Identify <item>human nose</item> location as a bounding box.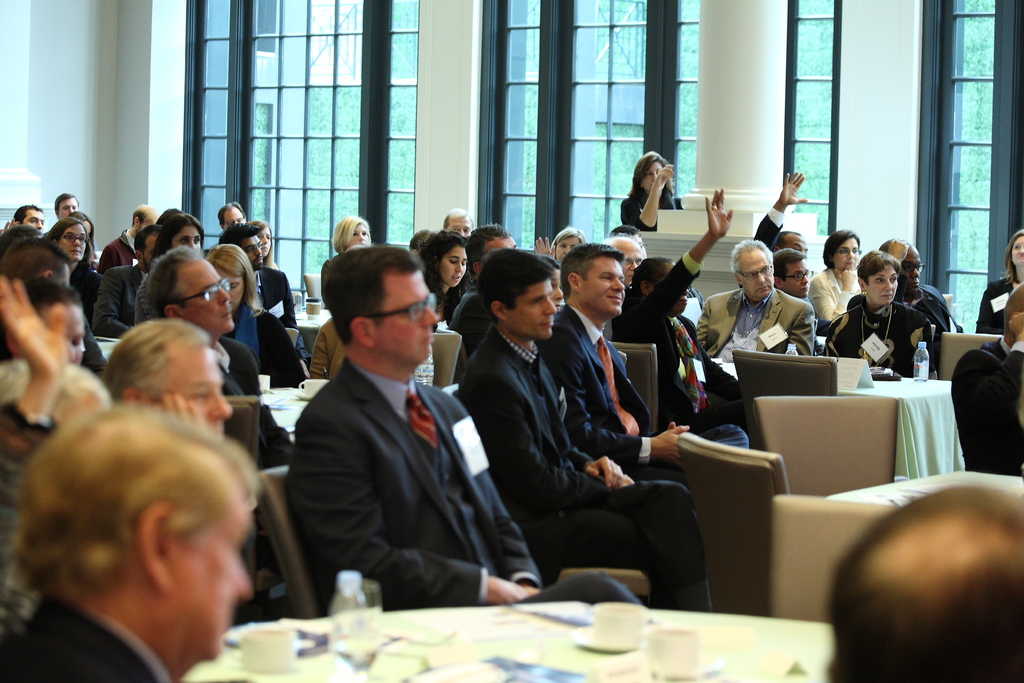
bbox(627, 259, 639, 272).
